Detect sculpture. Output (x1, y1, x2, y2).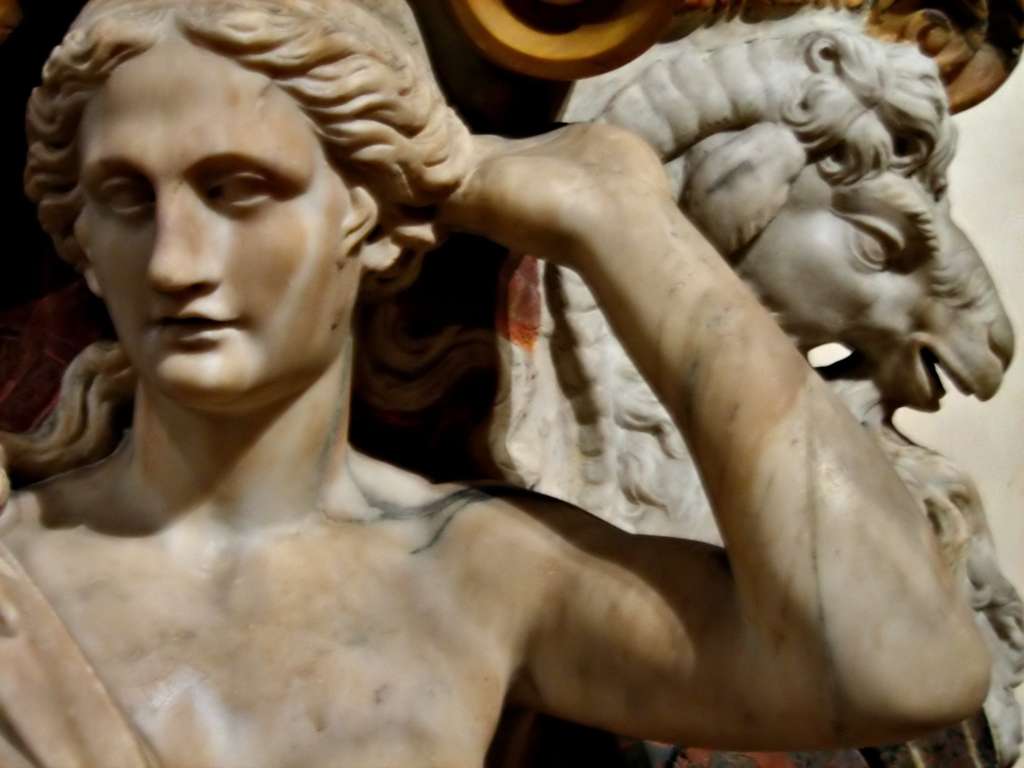
(472, 0, 1022, 764).
